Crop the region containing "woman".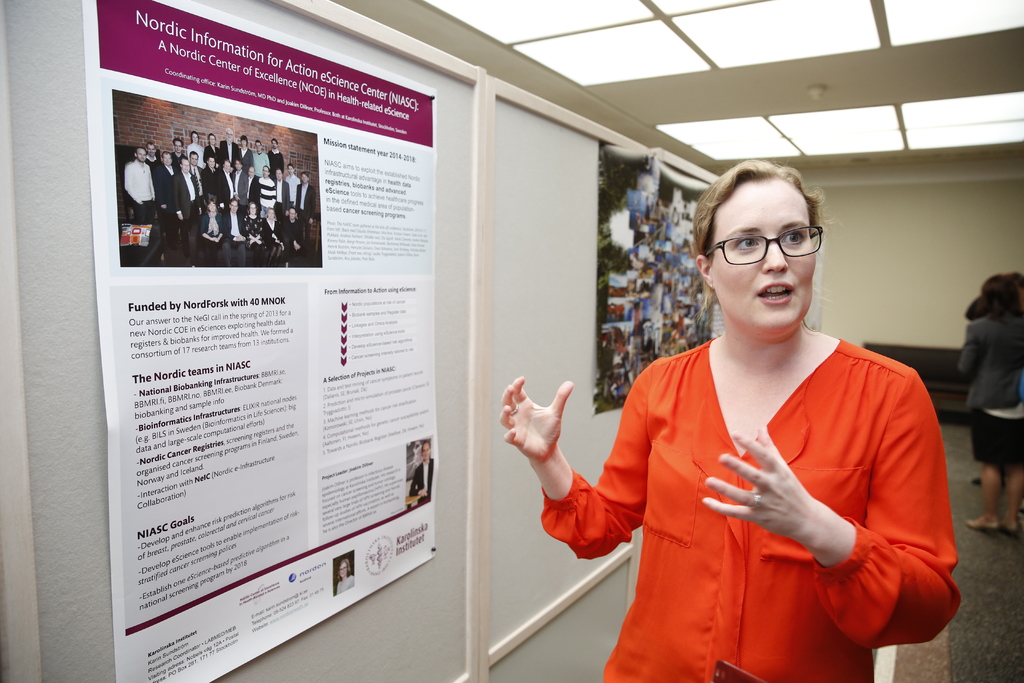
Crop region: 198:199:223:269.
